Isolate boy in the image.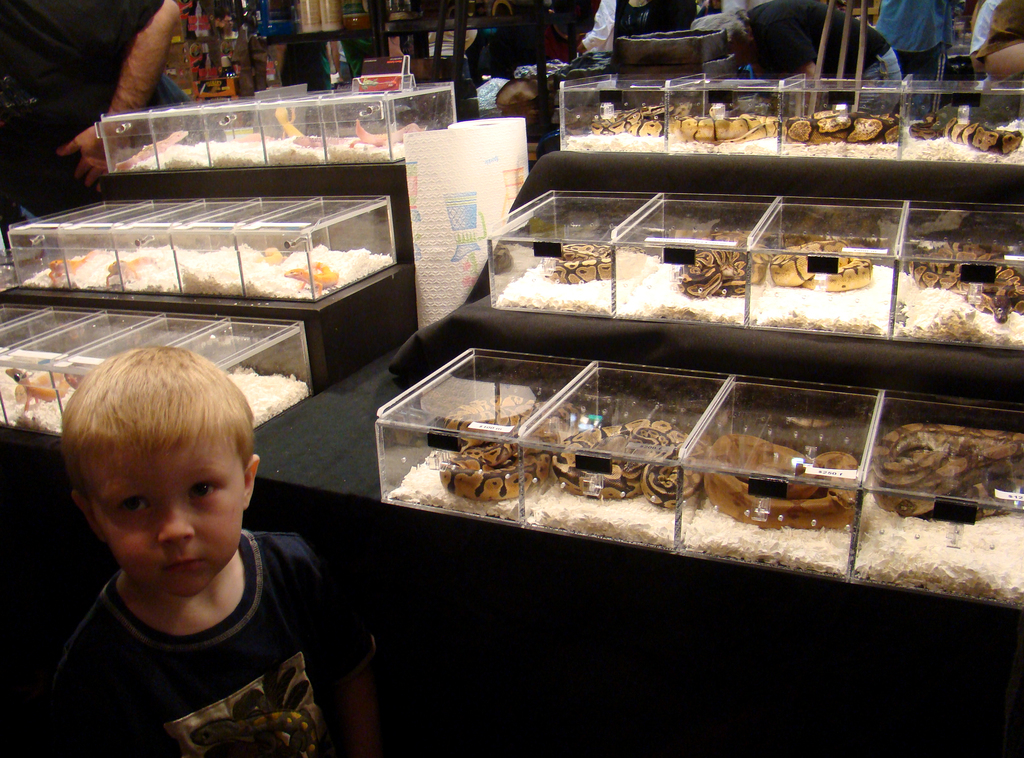
Isolated region: left=22, top=328, right=366, bottom=744.
